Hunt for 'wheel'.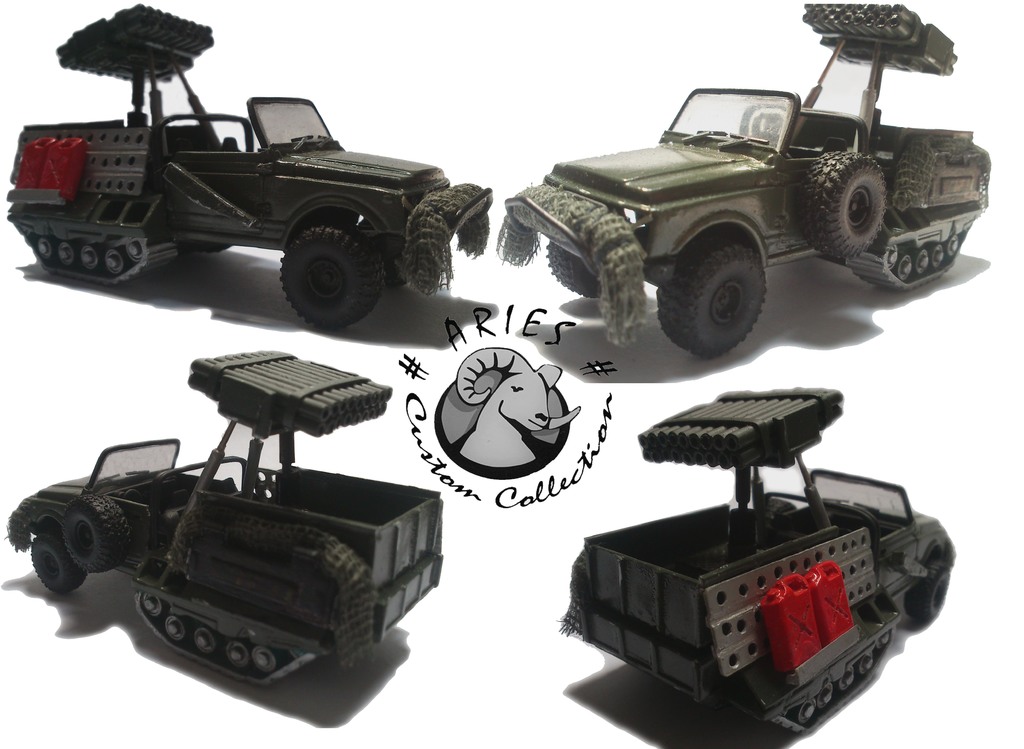
Hunted down at select_region(837, 663, 855, 693).
